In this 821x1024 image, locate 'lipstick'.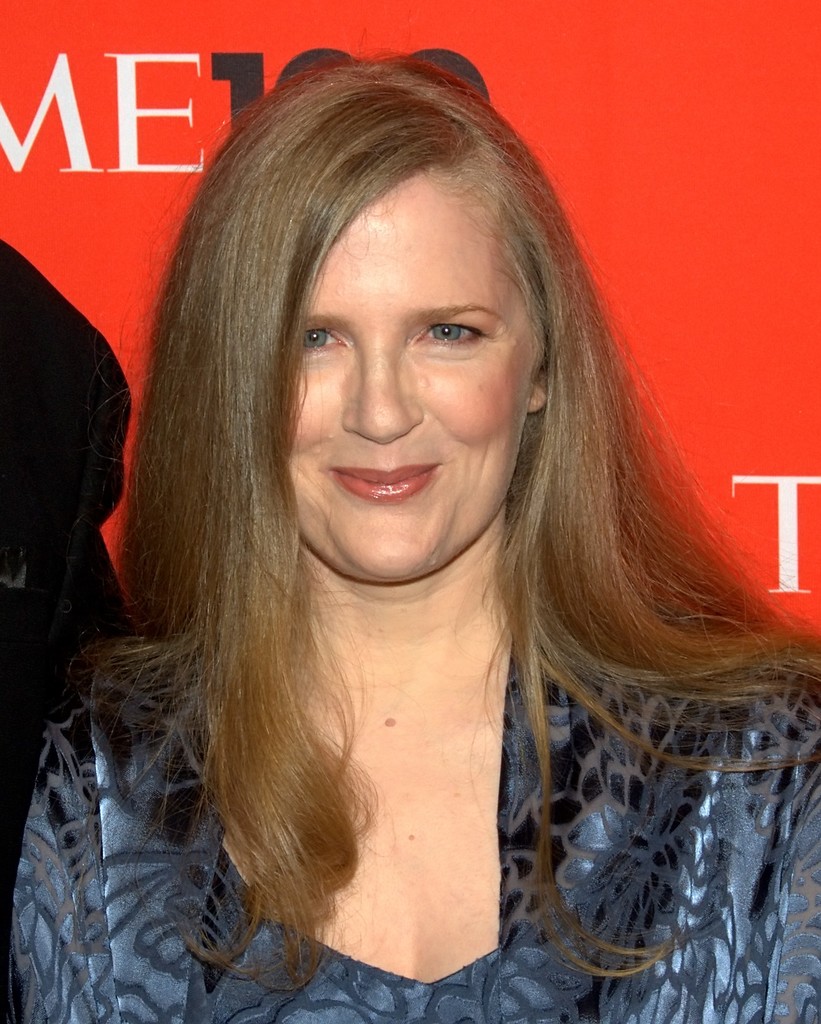
Bounding box: box(332, 463, 437, 502).
